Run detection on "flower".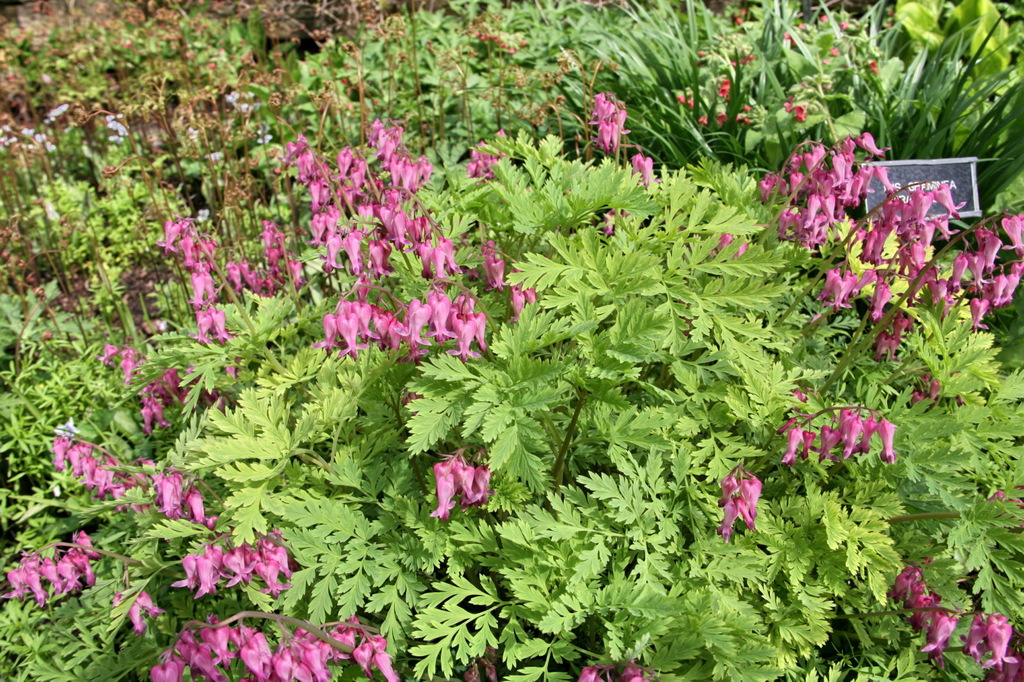
Result: 630,145,656,183.
